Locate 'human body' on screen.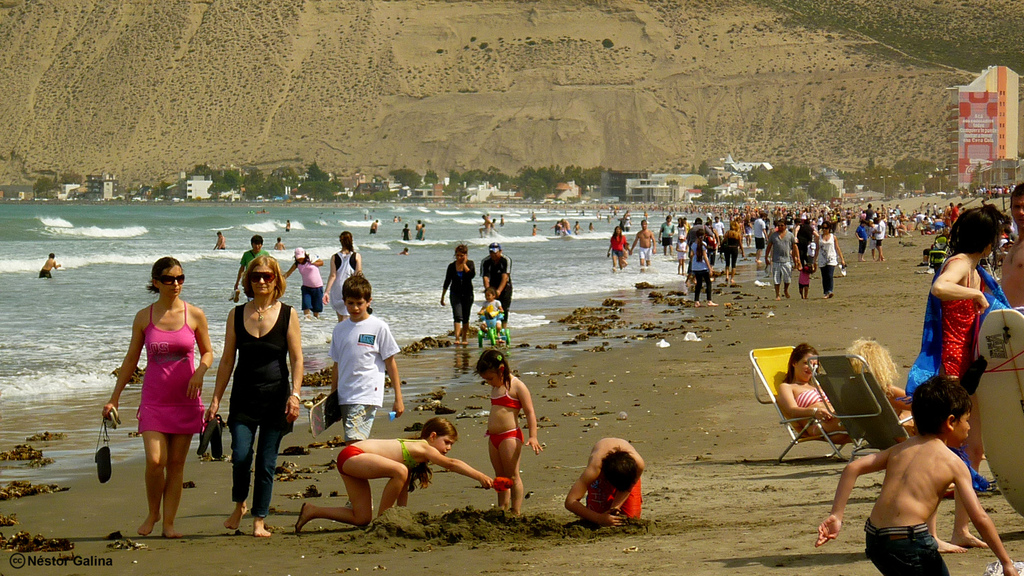
On screen at (412,218,419,231).
